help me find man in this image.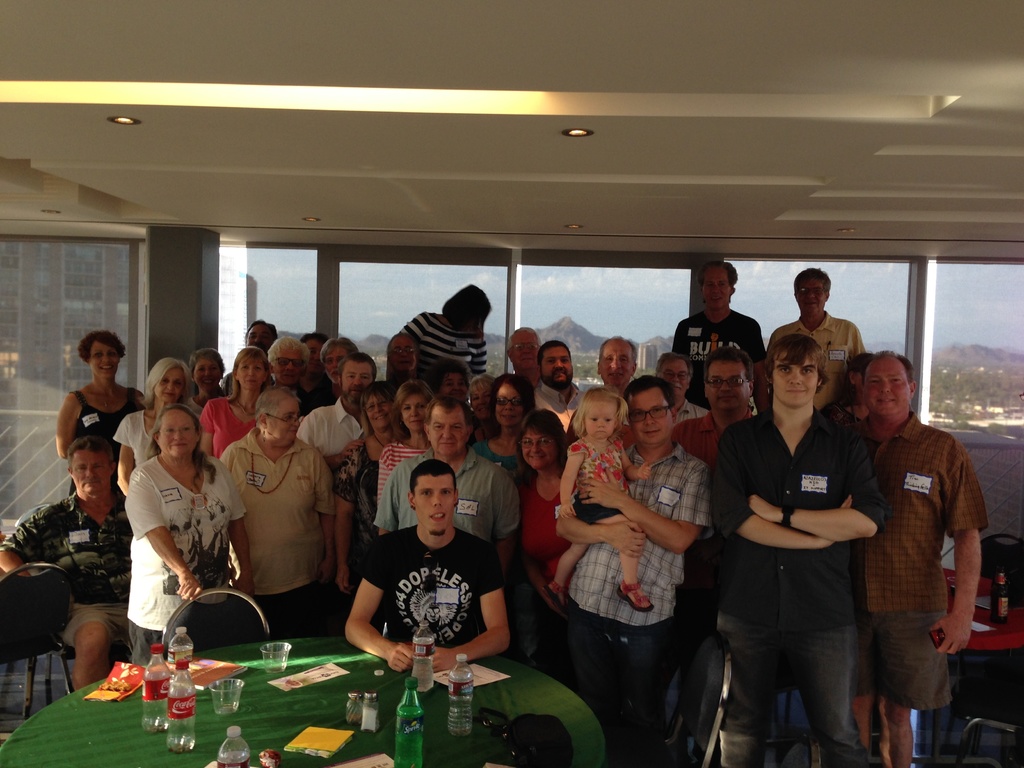
Found it: <region>0, 438, 164, 706</region>.
